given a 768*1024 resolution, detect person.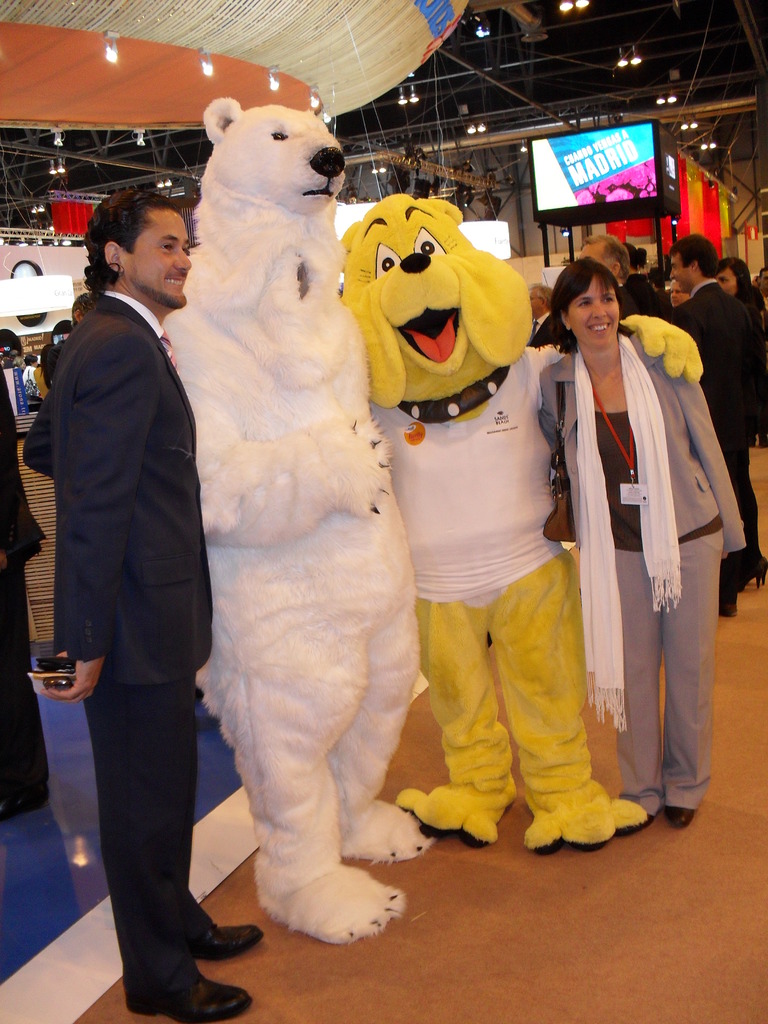
left=662, top=232, right=756, bottom=606.
